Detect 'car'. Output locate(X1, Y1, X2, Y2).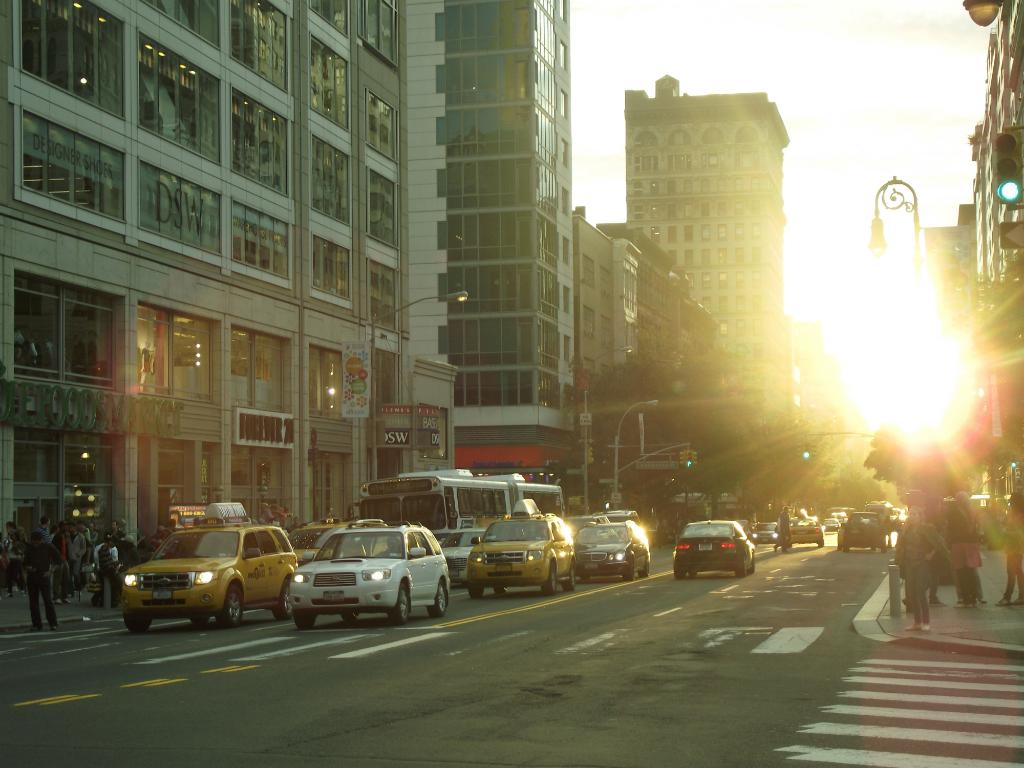
locate(118, 498, 301, 634).
